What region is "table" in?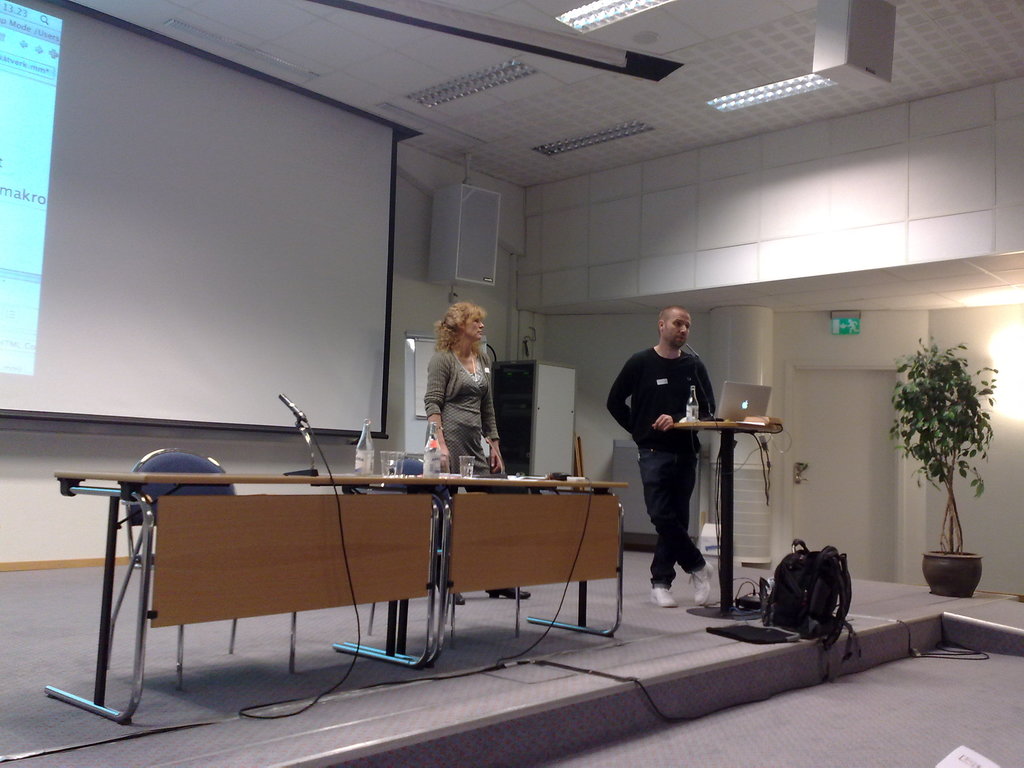
{"left": 29, "top": 452, "right": 644, "bottom": 732}.
